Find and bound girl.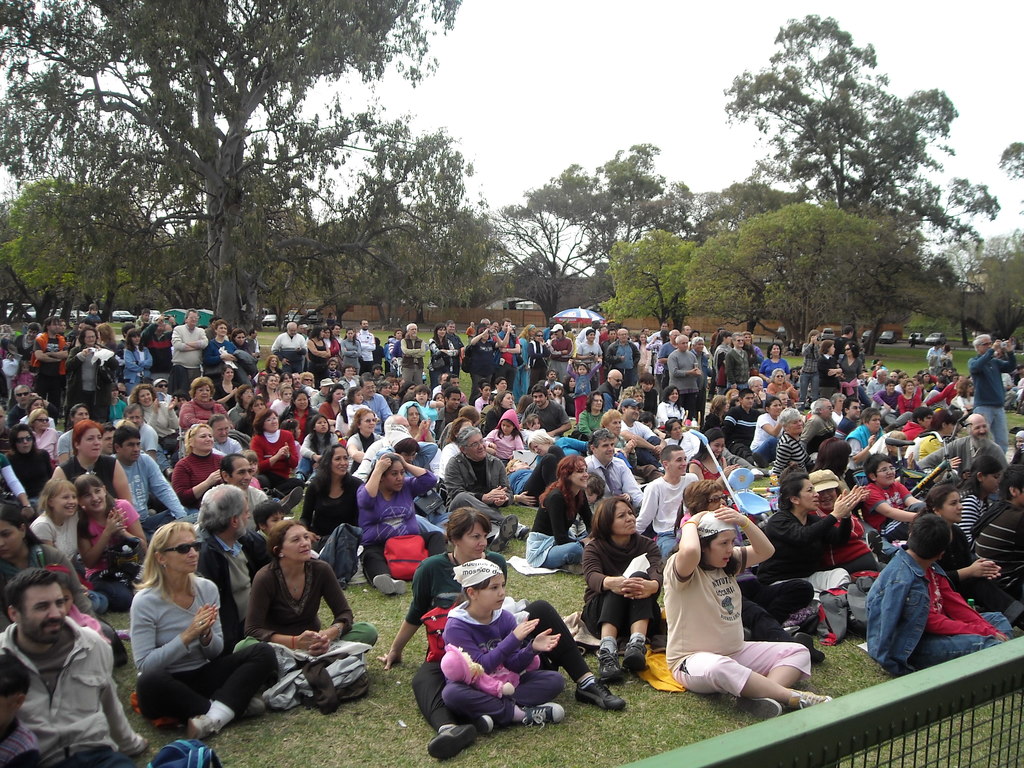
Bound: crop(259, 377, 278, 407).
